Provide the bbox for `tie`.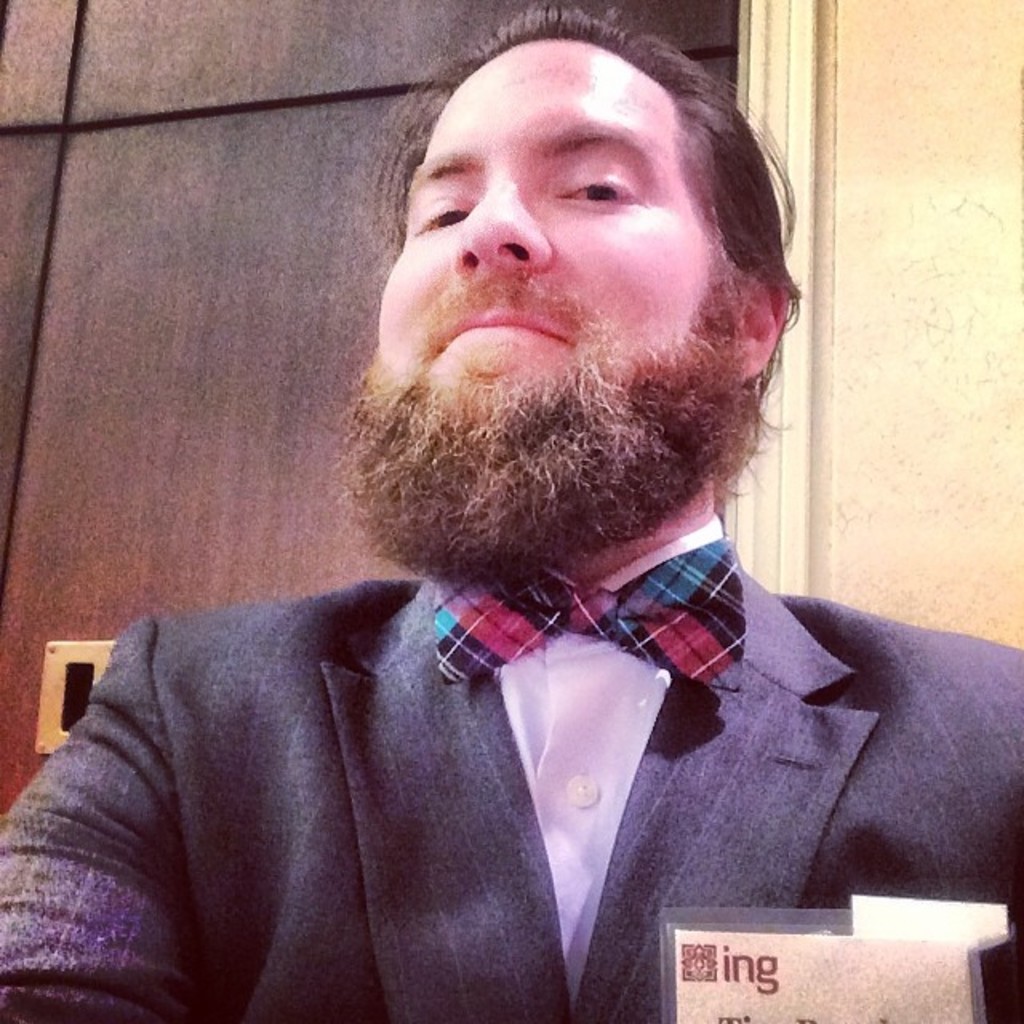
Rect(434, 530, 742, 701).
